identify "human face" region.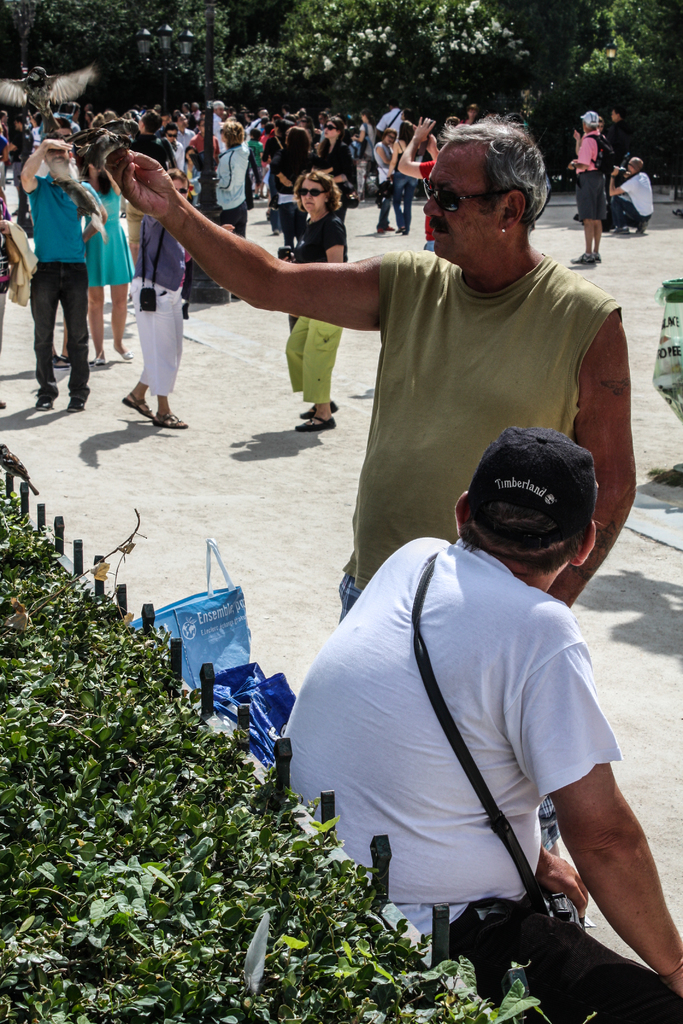
Region: l=176, t=115, r=186, b=129.
